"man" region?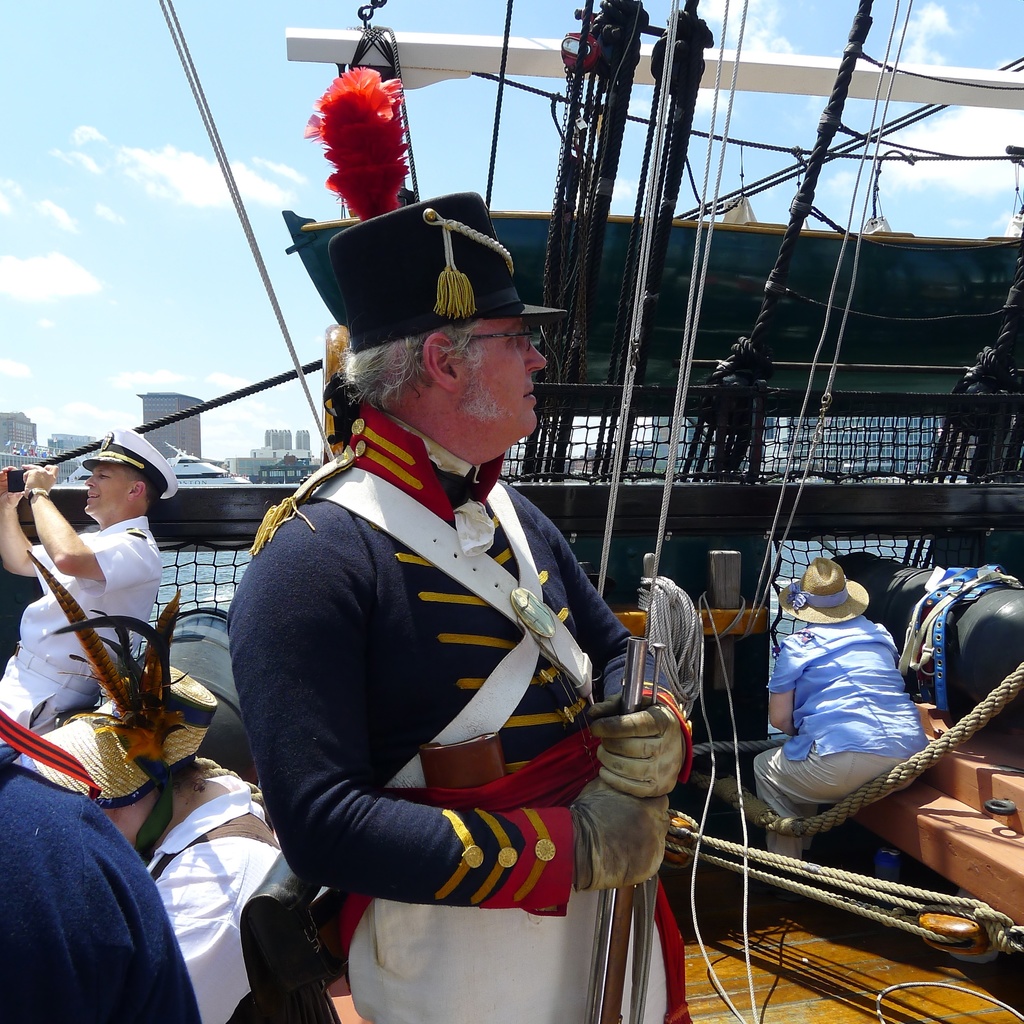
select_region(0, 426, 193, 776)
